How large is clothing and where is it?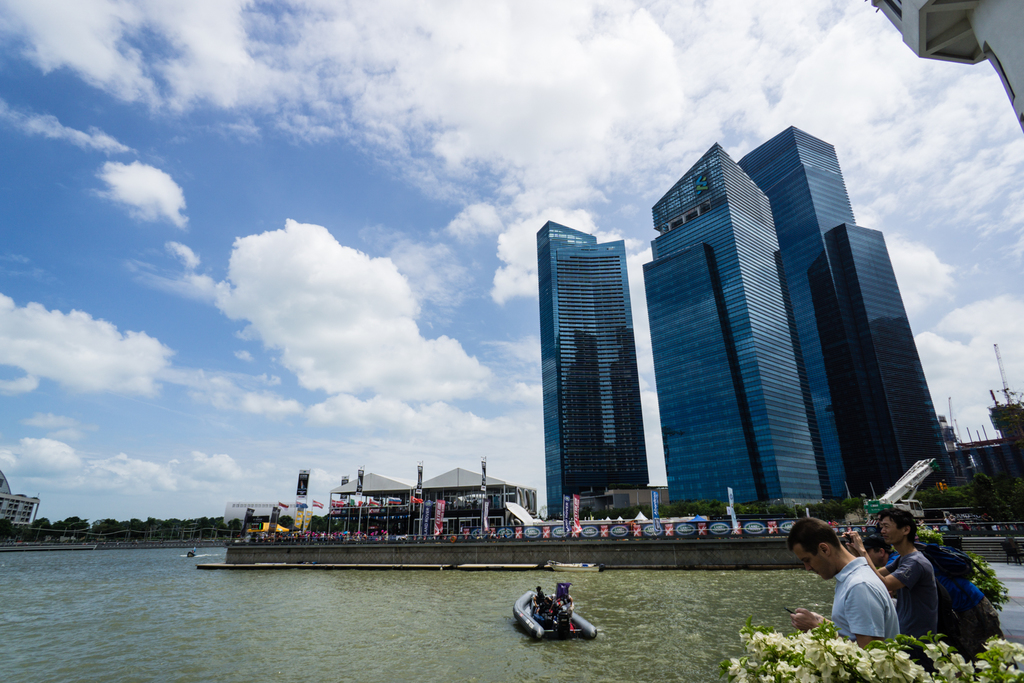
Bounding box: {"left": 880, "top": 534, "right": 938, "bottom": 648}.
